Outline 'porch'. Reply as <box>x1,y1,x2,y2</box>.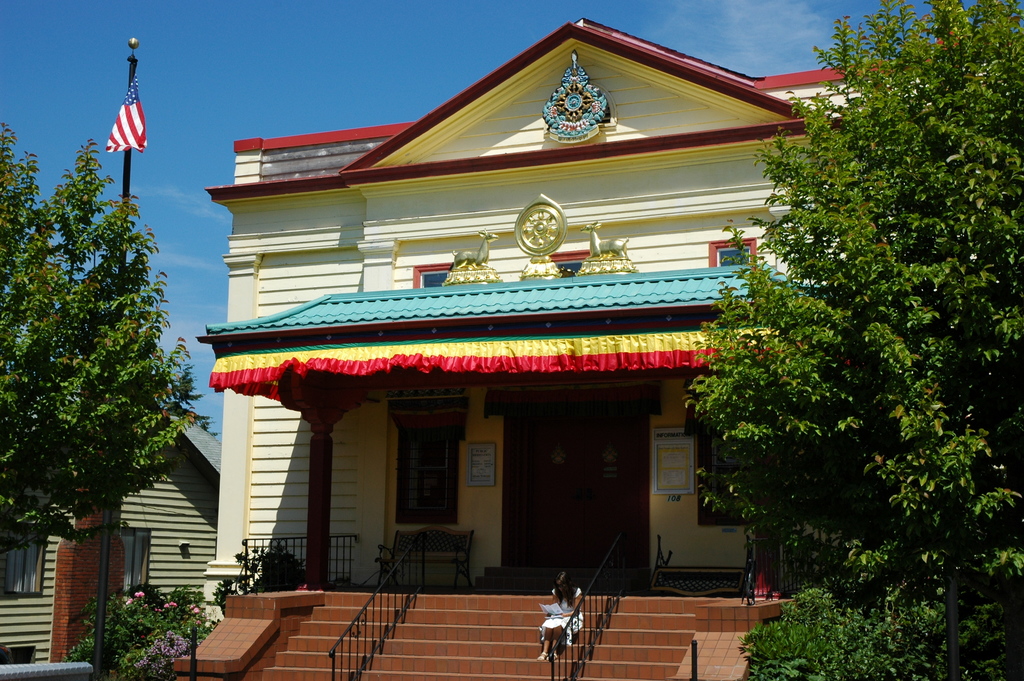
<box>238,520,832,610</box>.
